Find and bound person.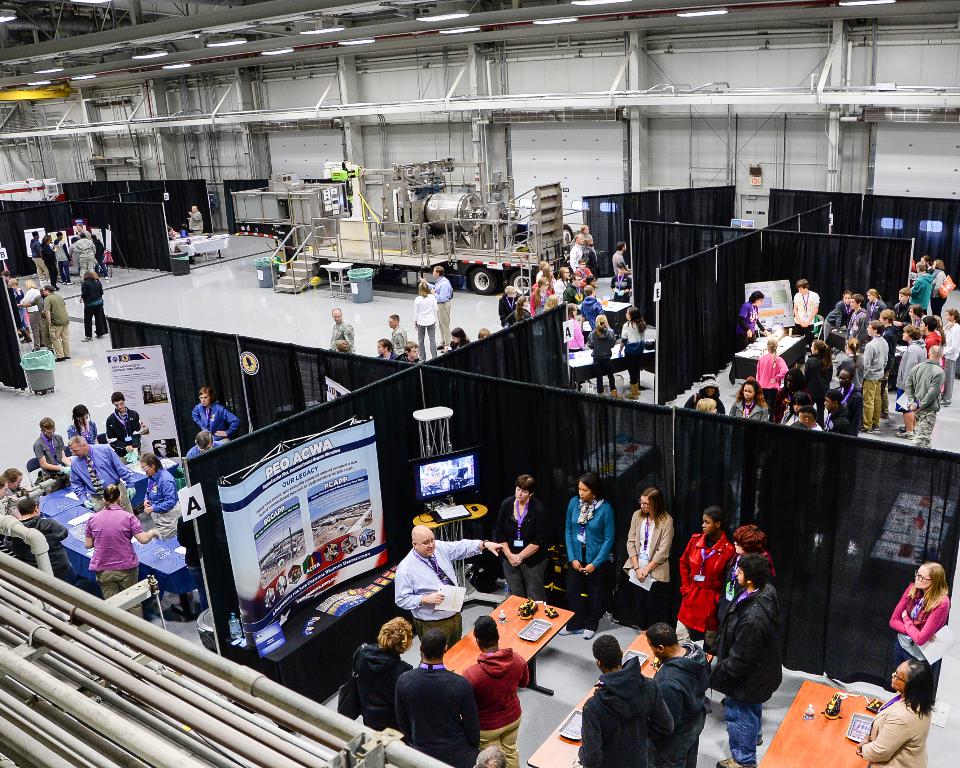
Bound: (x1=645, y1=623, x2=710, y2=767).
